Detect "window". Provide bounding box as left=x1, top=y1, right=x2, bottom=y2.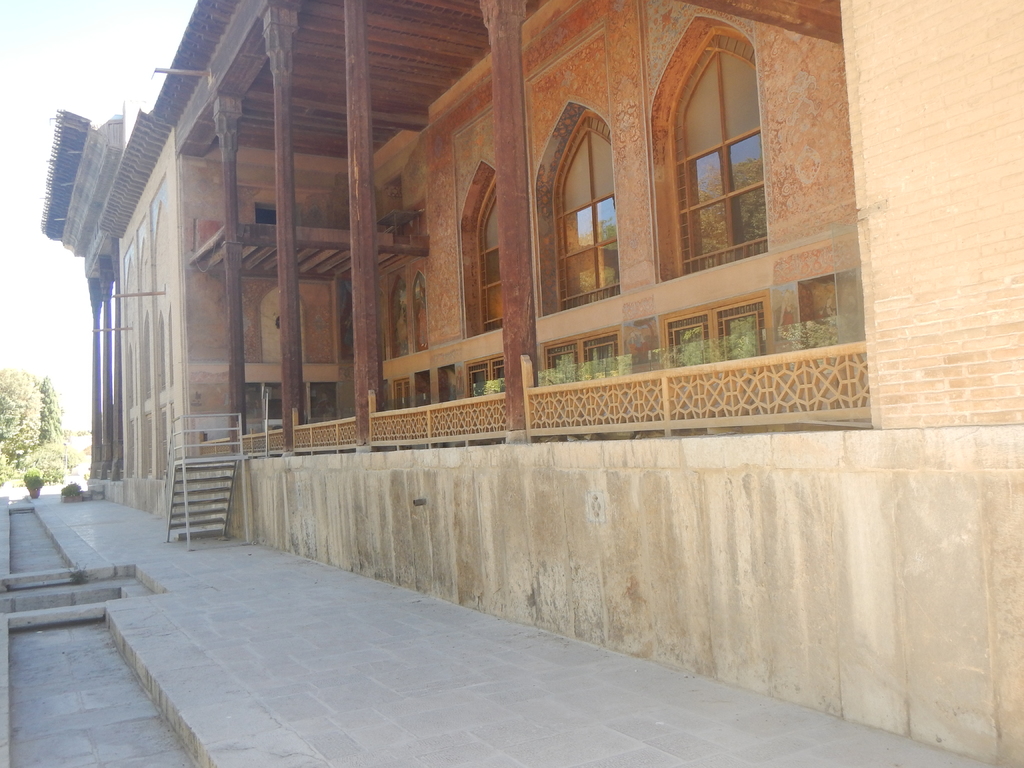
left=664, top=25, right=780, bottom=268.
